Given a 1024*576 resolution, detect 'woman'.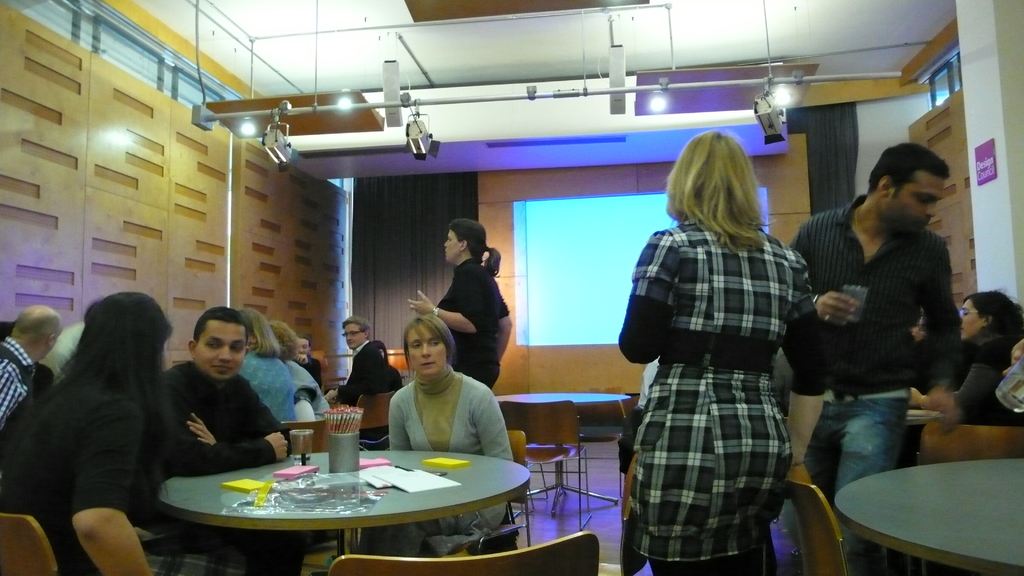
region(616, 123, 836, 575).
